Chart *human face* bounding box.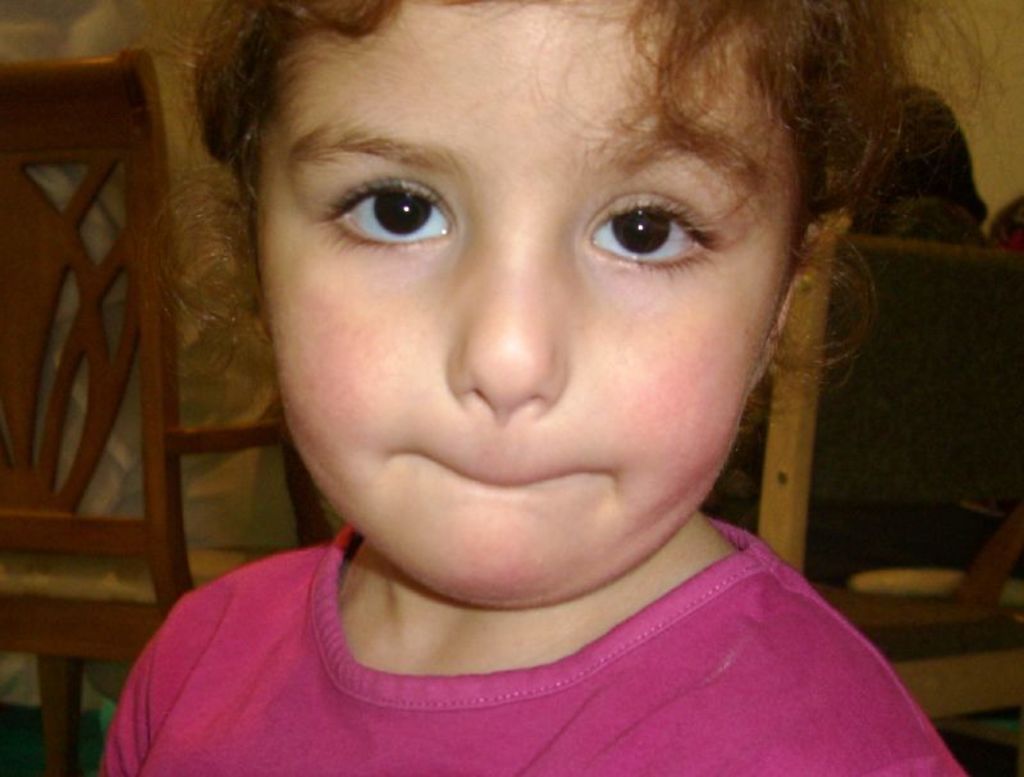
Charted: [255,0,800,608].
